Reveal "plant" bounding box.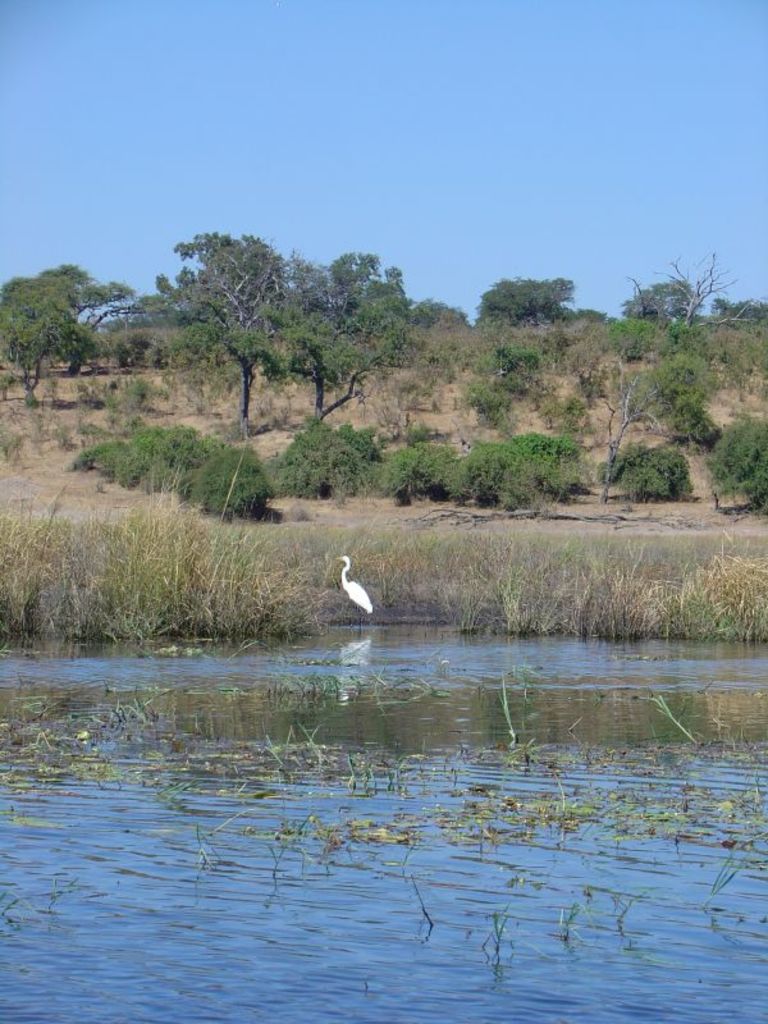
Revealed: 632 338 753 419.
